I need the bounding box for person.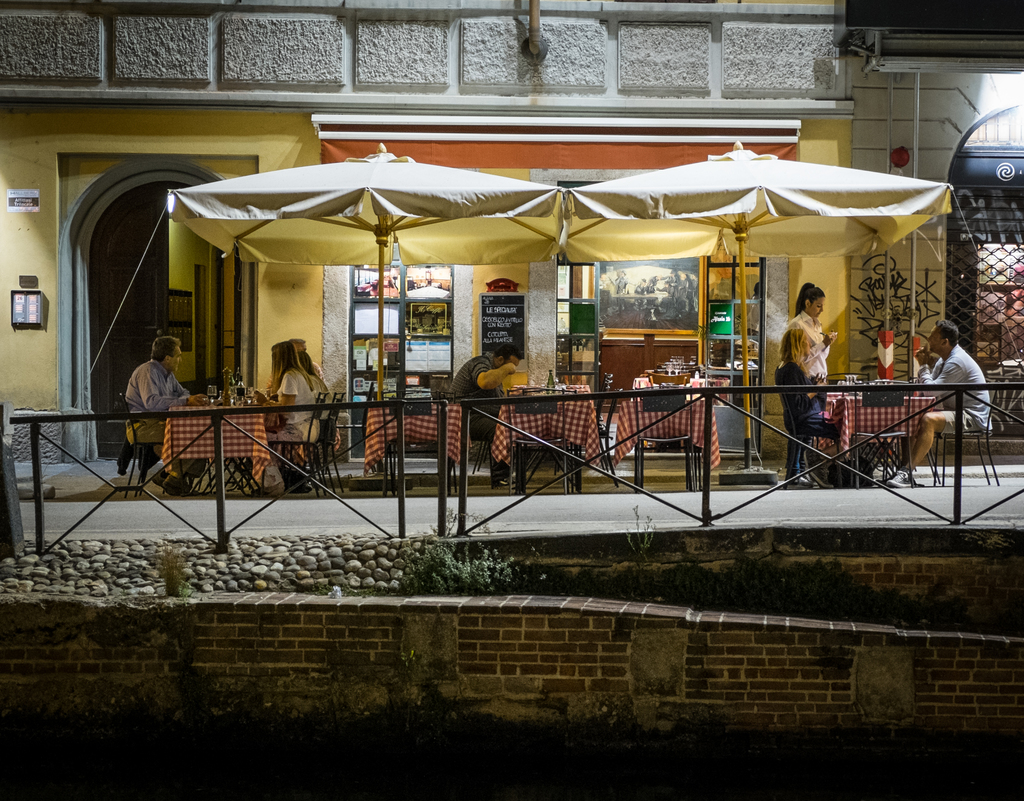
Here it is: 122/337/195/497.
